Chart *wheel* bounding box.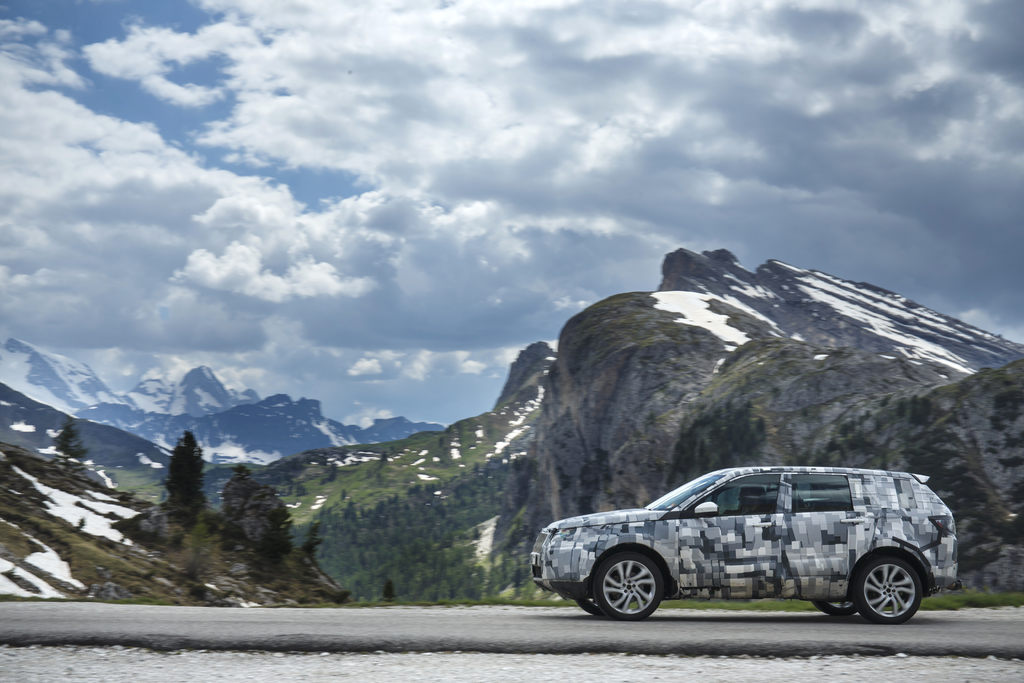
Charted: l=576, t=599, r=604, b=614.
